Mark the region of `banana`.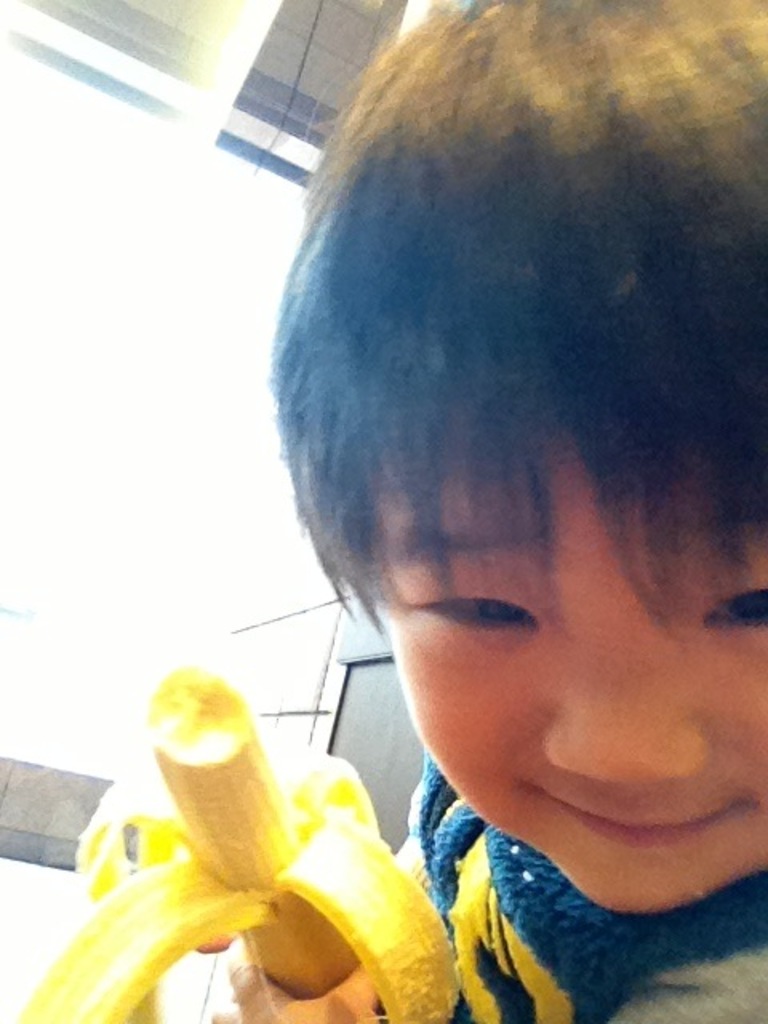
Region: rect(13, 661, 462, 1022).
